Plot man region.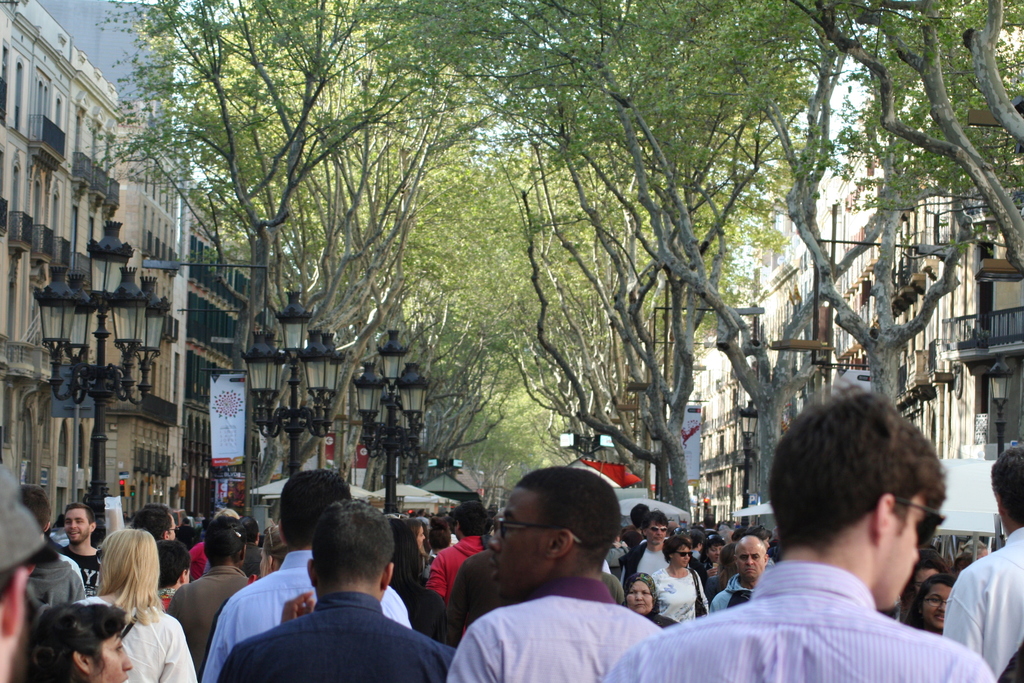
Plotted at (left=13, top=486, right=91, bottom=620).
